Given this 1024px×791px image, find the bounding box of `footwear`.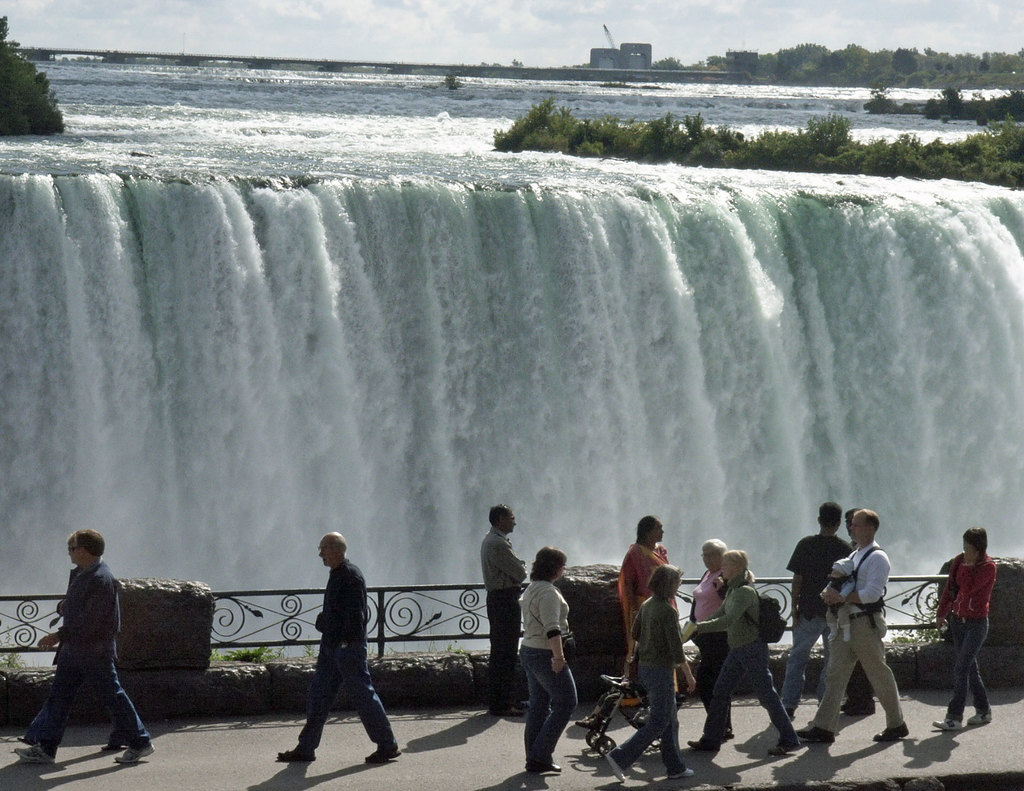
left=667, top=767, right=694, bottom=778.
